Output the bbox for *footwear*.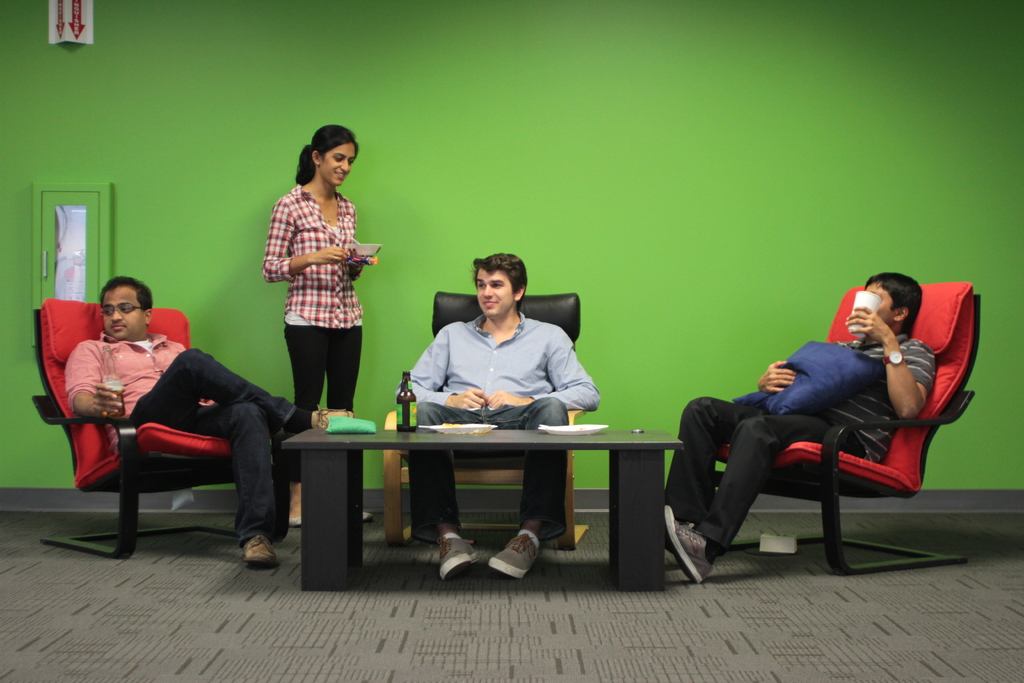
region(662, 504, 721, 588).
